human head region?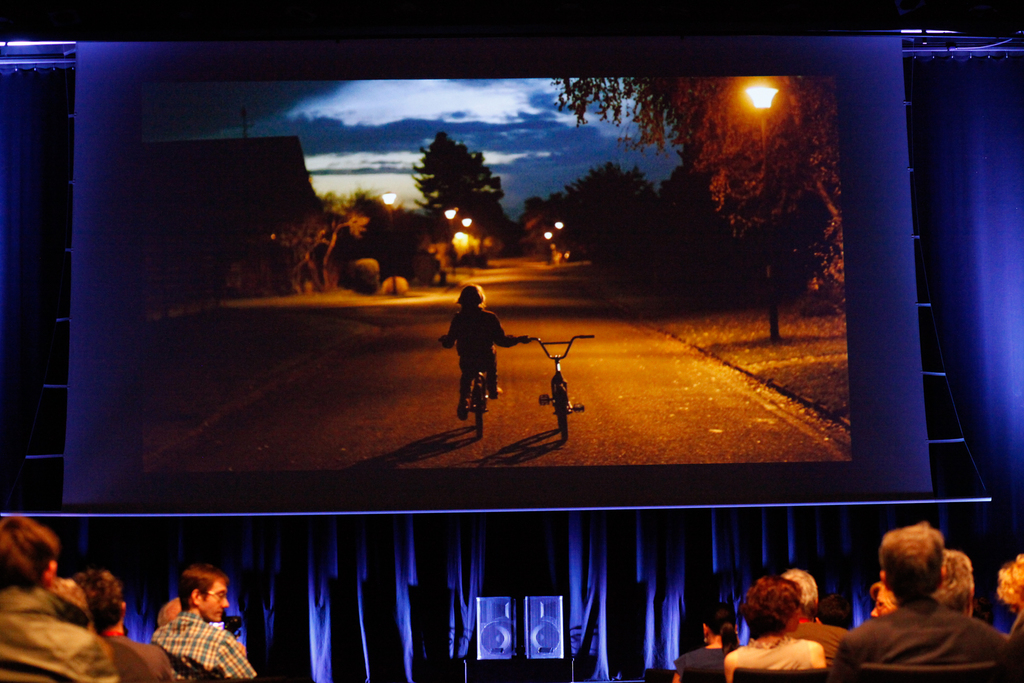
pyautogui.locateOnScreen(0, 513, 58, 588)
